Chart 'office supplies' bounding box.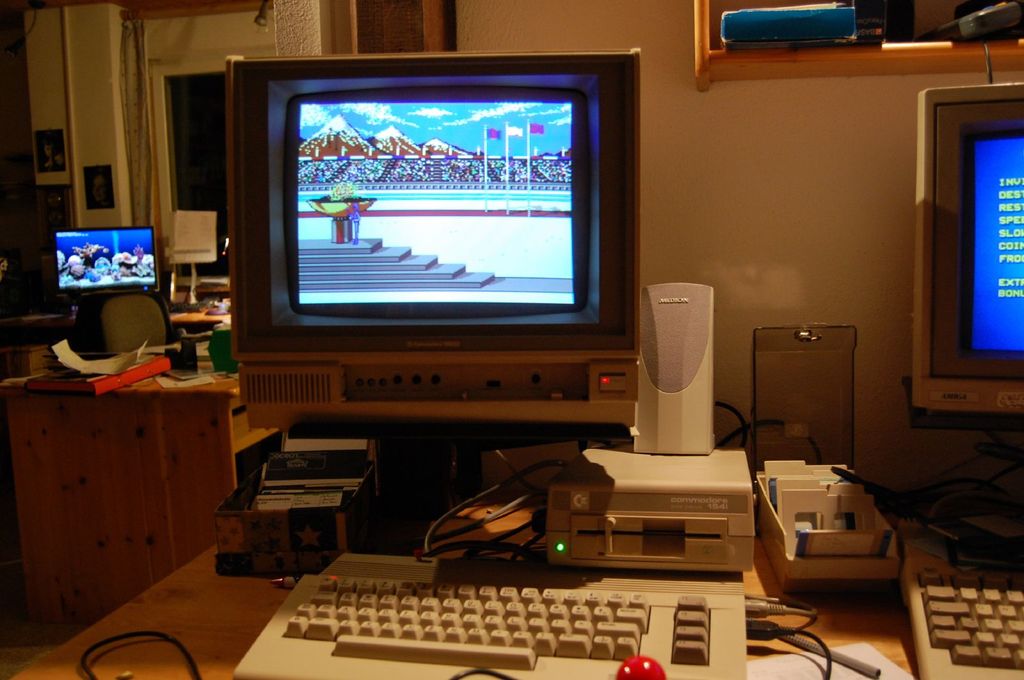
Charted: <bbox>922, 79, 1023, 416</bbox>.
